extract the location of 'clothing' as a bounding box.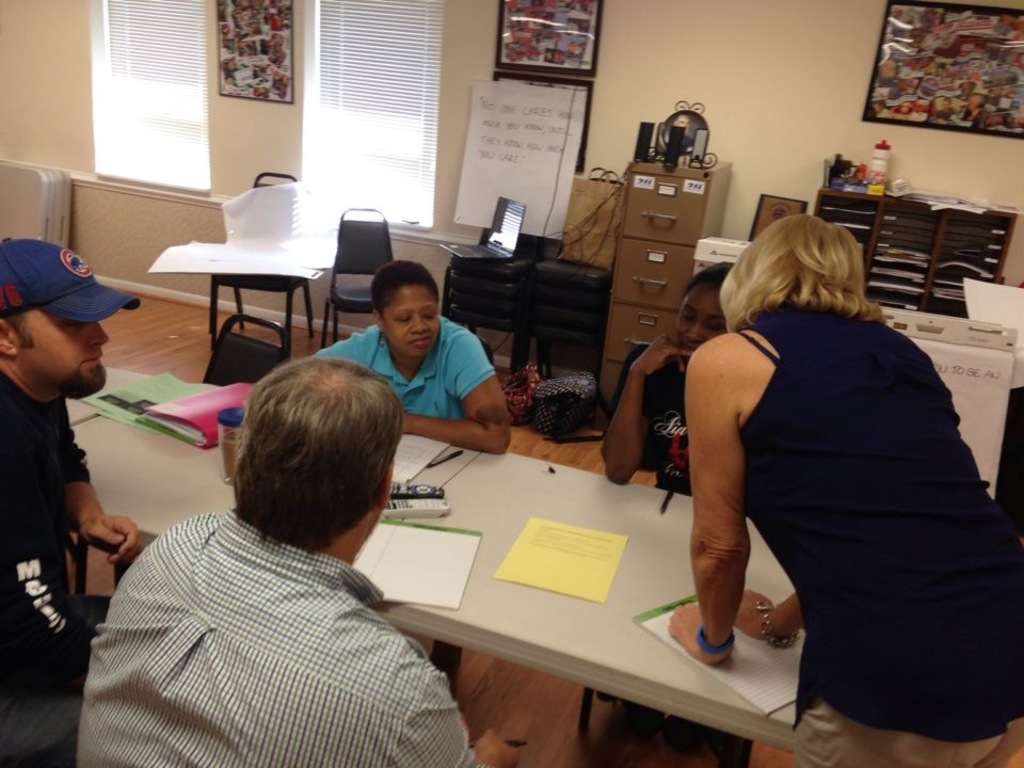
region(599, 340, 698, 496).
